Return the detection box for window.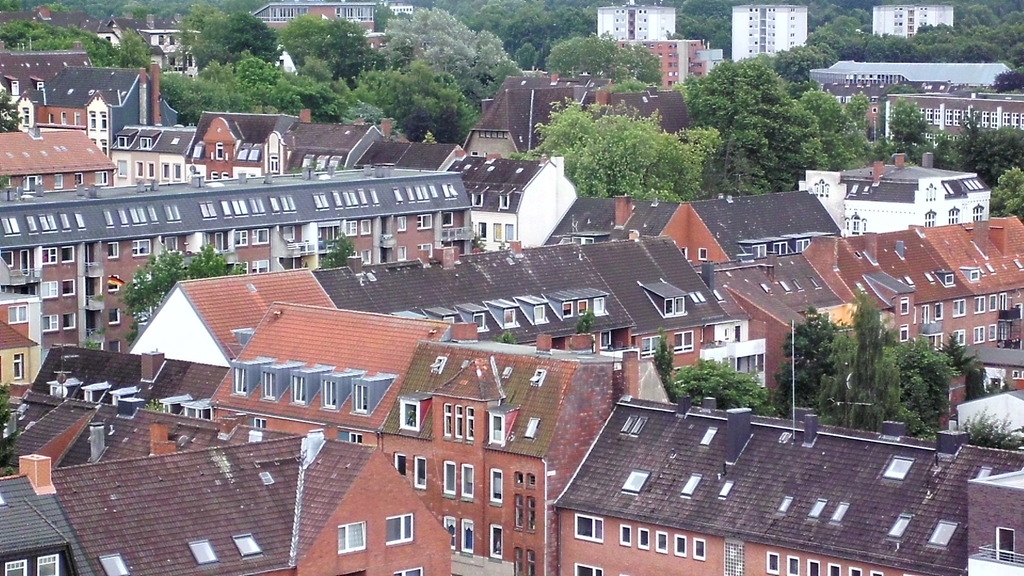
{"left": 681, "top": 473, "right": 702, "bottom": 497}.
